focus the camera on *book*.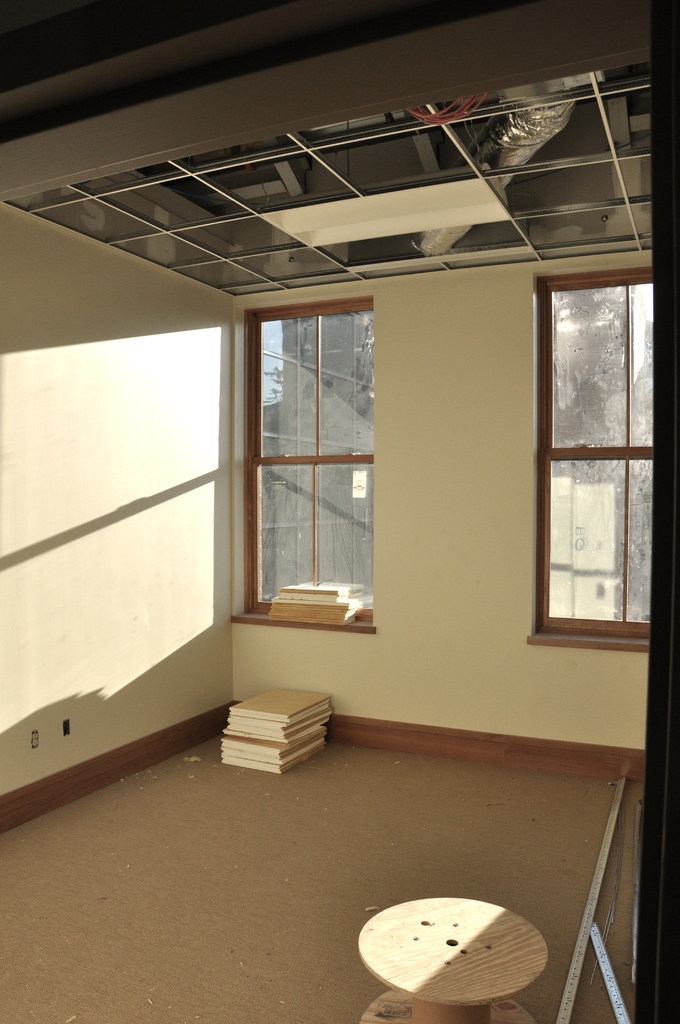
Focus region: rect(230, 685, 334, 724).
